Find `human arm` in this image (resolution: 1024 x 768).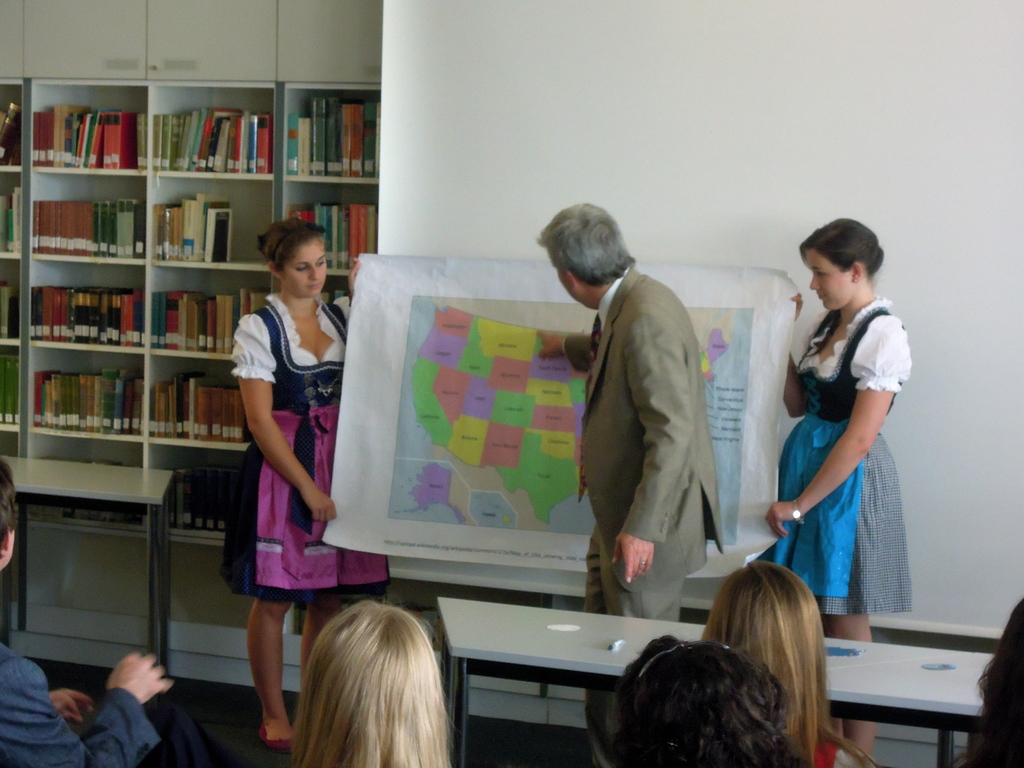
box=[614, 315, 695, 589].
